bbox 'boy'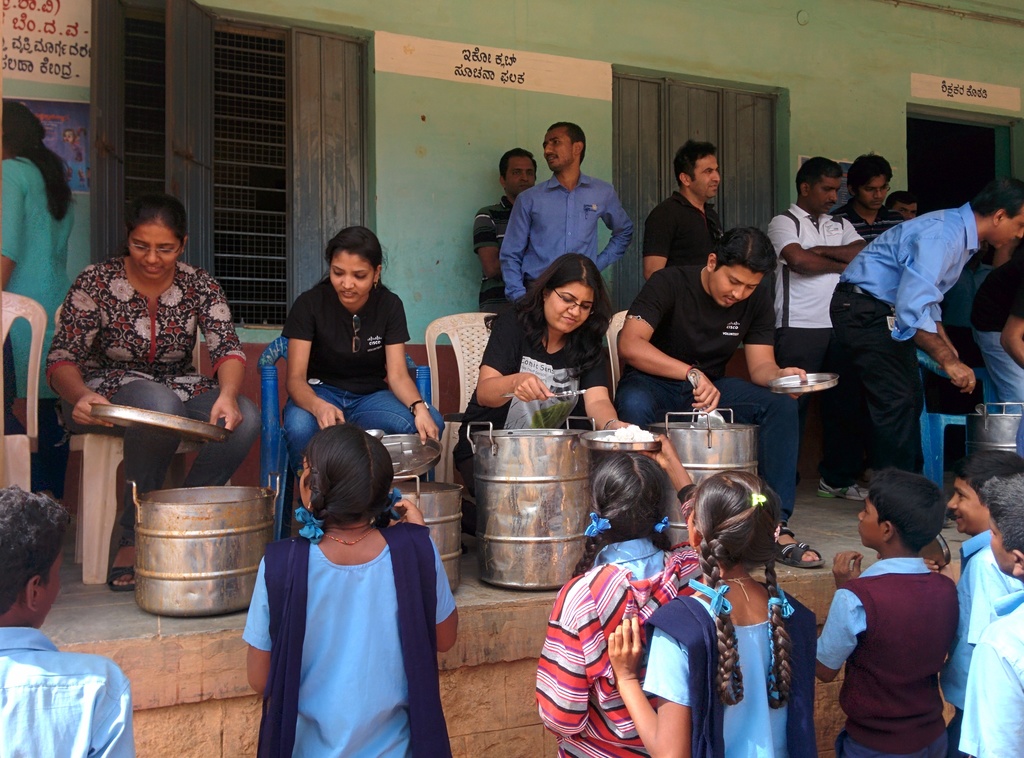
box=[807, 458, 965, 757]
